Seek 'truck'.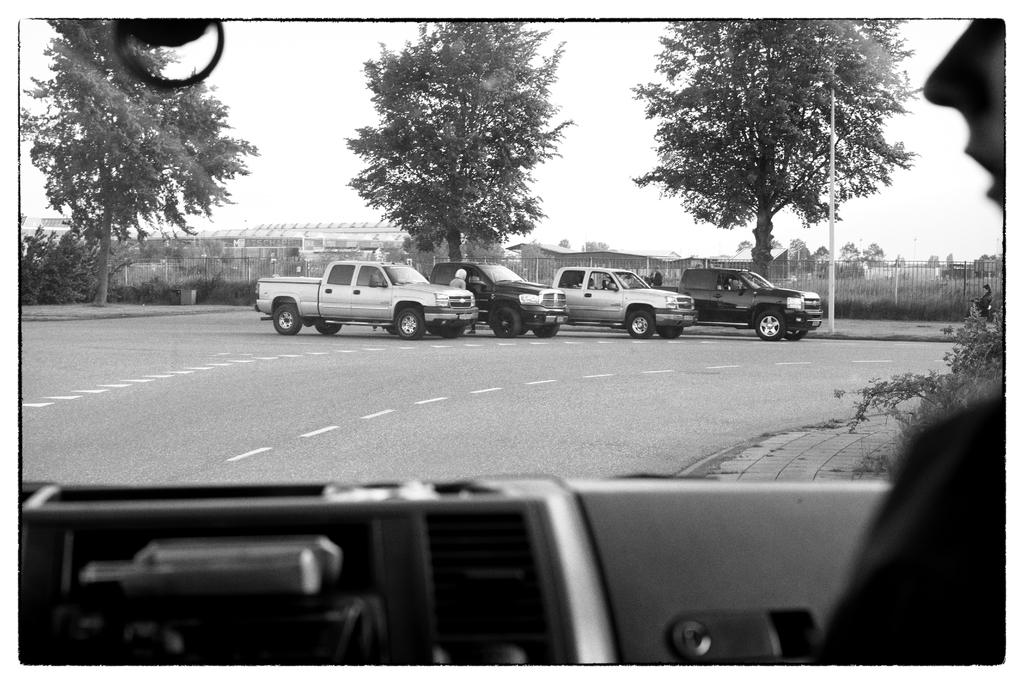
[527,270,698,341].
